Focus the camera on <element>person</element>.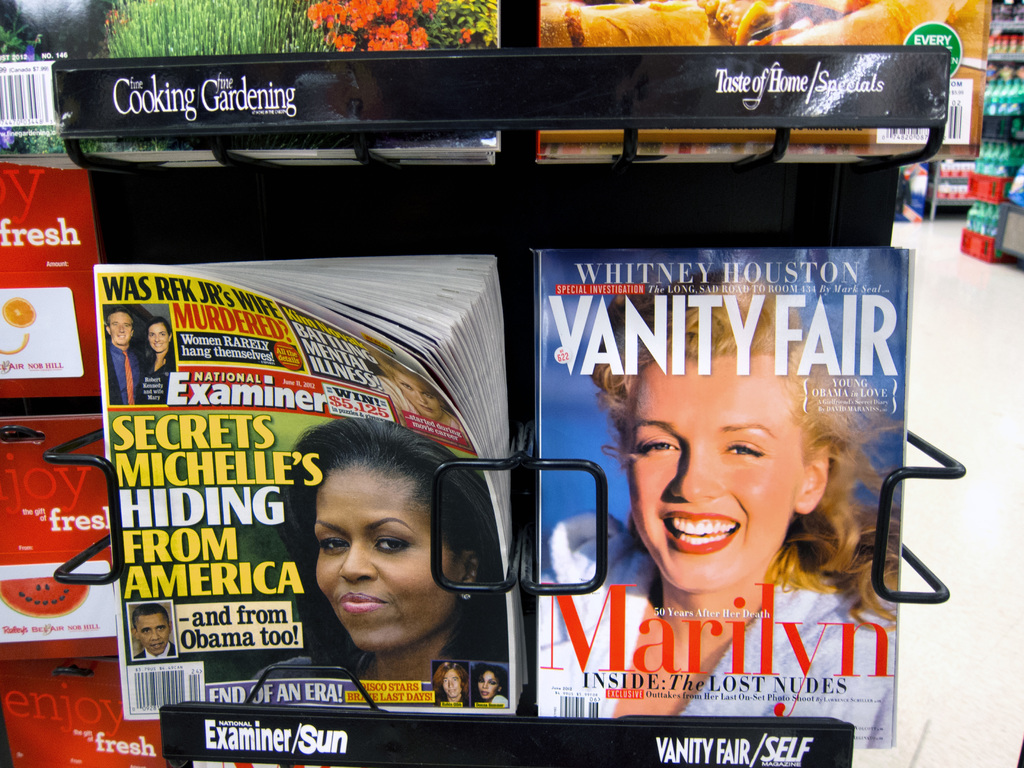
Focus region: (134,319,173,404).
